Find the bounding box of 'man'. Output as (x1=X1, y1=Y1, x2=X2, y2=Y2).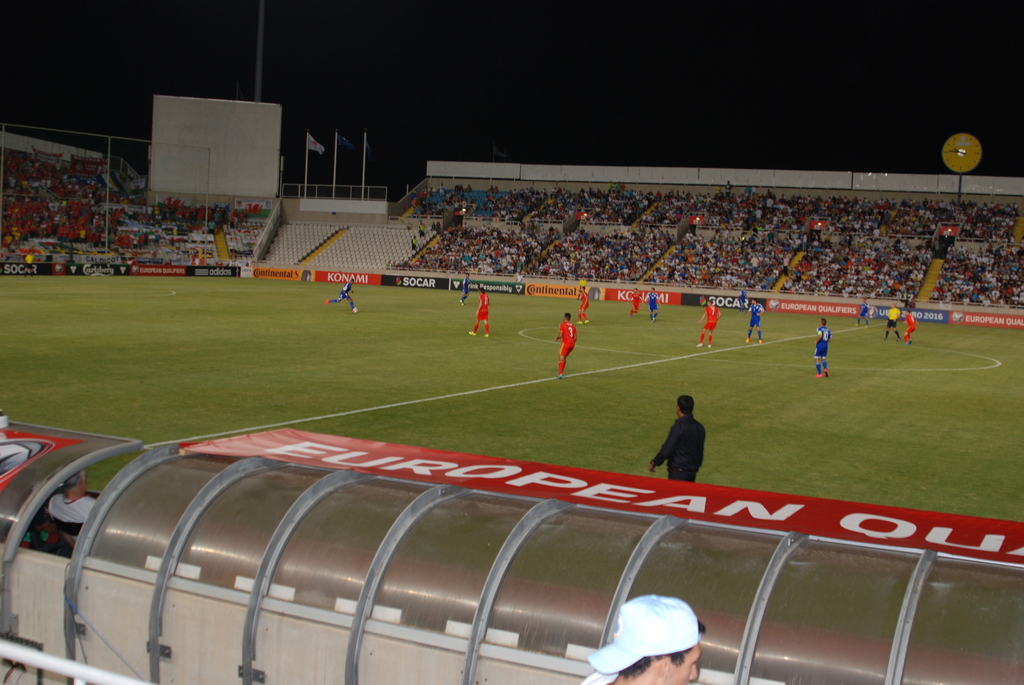
(x1=649, y1=395, x2=708, y2=482).
